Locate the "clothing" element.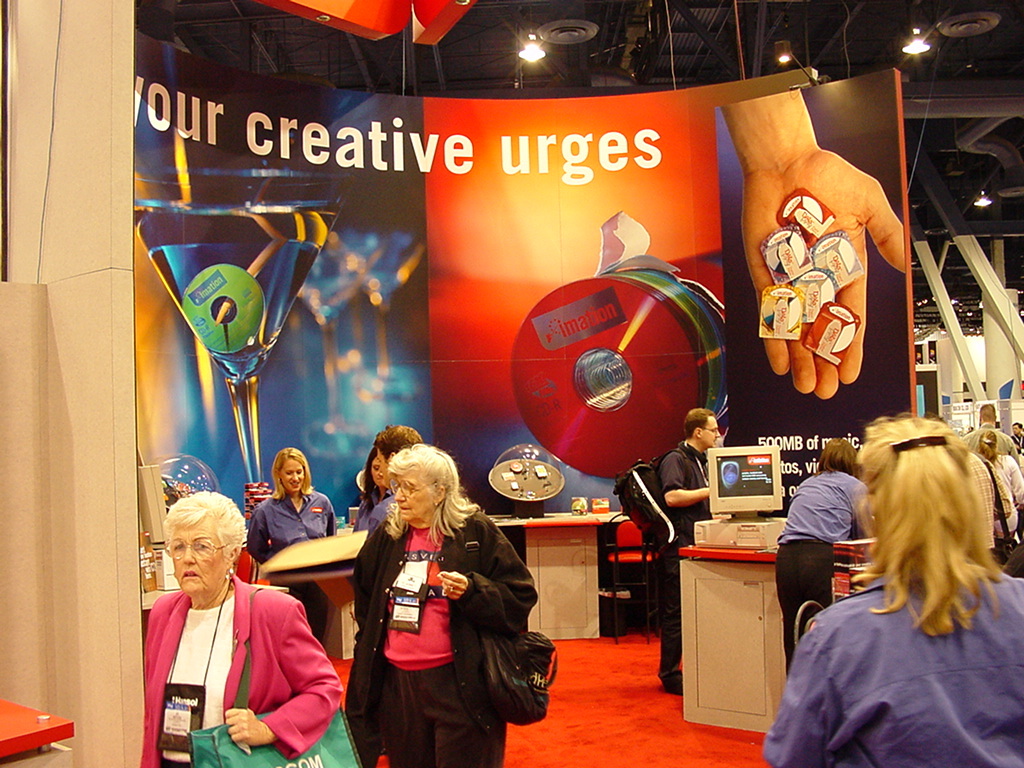
Element bbox: [335, 479, 521, 757].
